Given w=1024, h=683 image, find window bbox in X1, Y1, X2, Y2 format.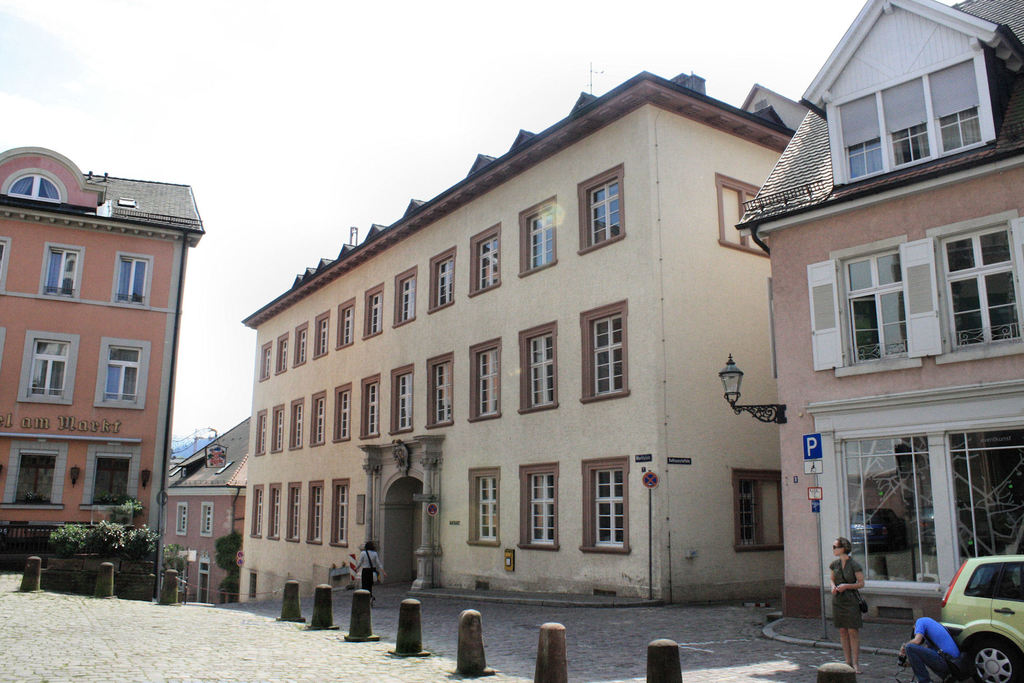
426, 350, 456, 433.
